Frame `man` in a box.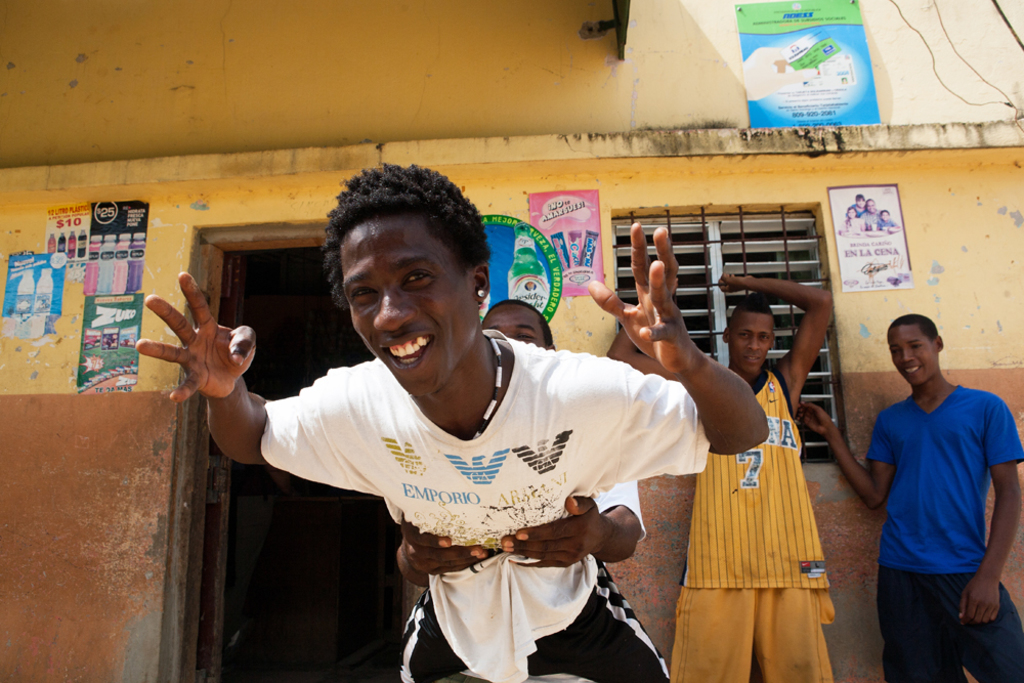
bbox(851, 306, 1016, 673).
